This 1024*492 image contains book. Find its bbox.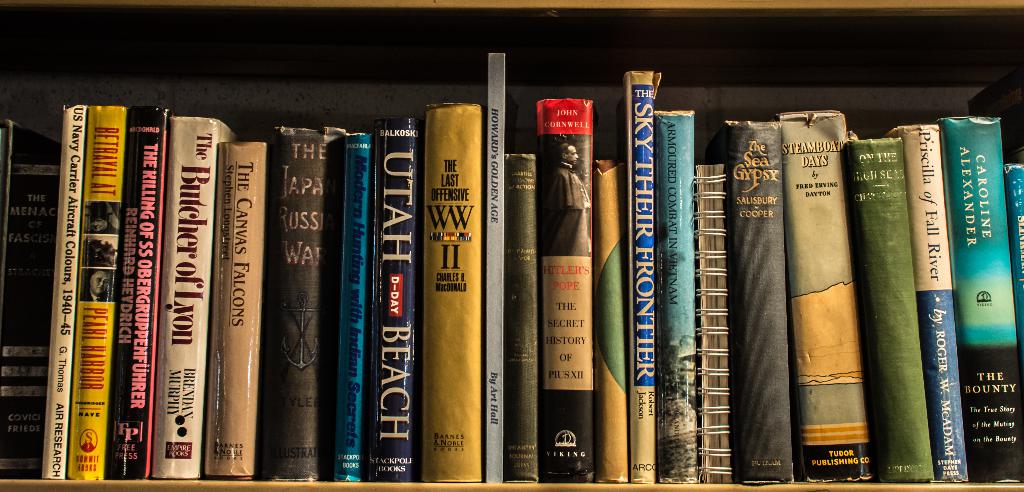
crop(364, 117, 423, 482).
